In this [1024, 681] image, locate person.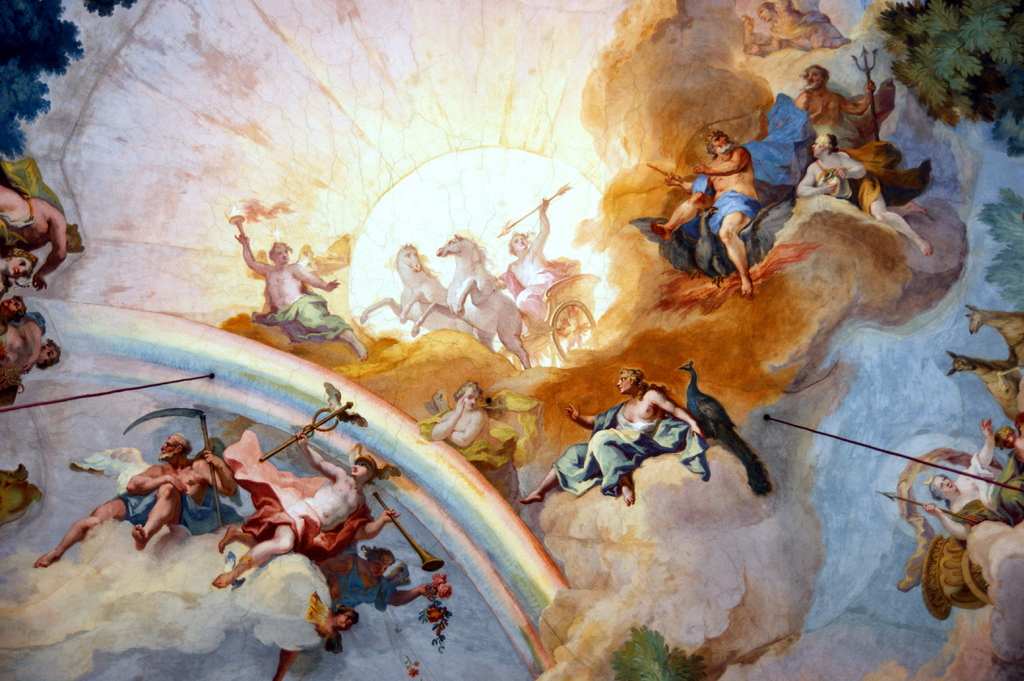
Bounding box: [0, 147, 86, 291].
